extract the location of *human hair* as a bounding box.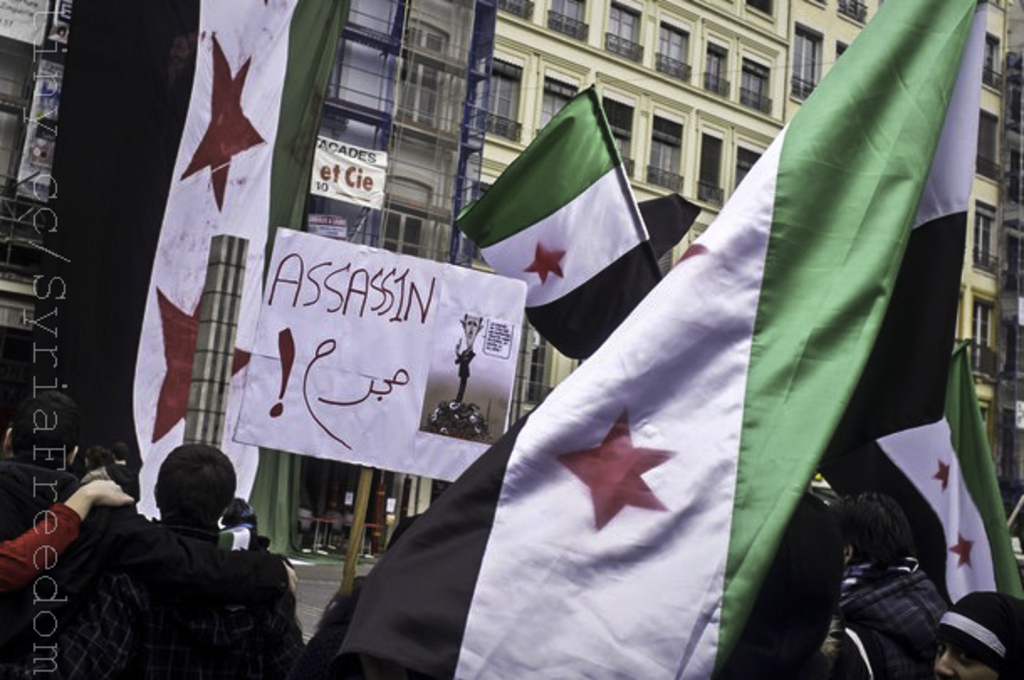
[x1=86, y1=443, x2=109, y2=470].
